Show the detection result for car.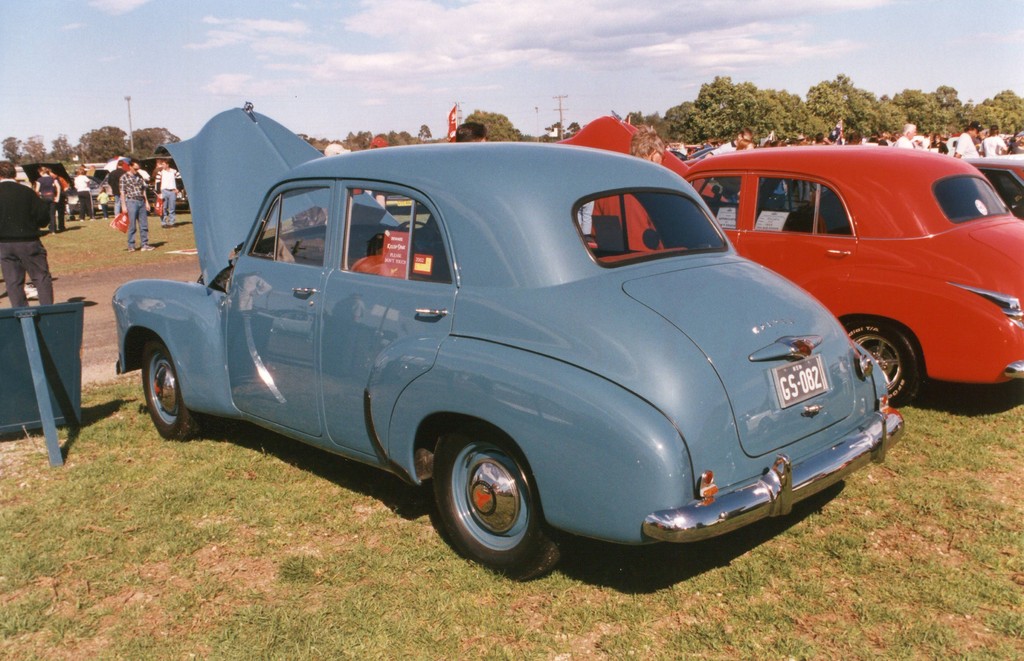
x1=534 y1=111 x2=1023 y2=411.
